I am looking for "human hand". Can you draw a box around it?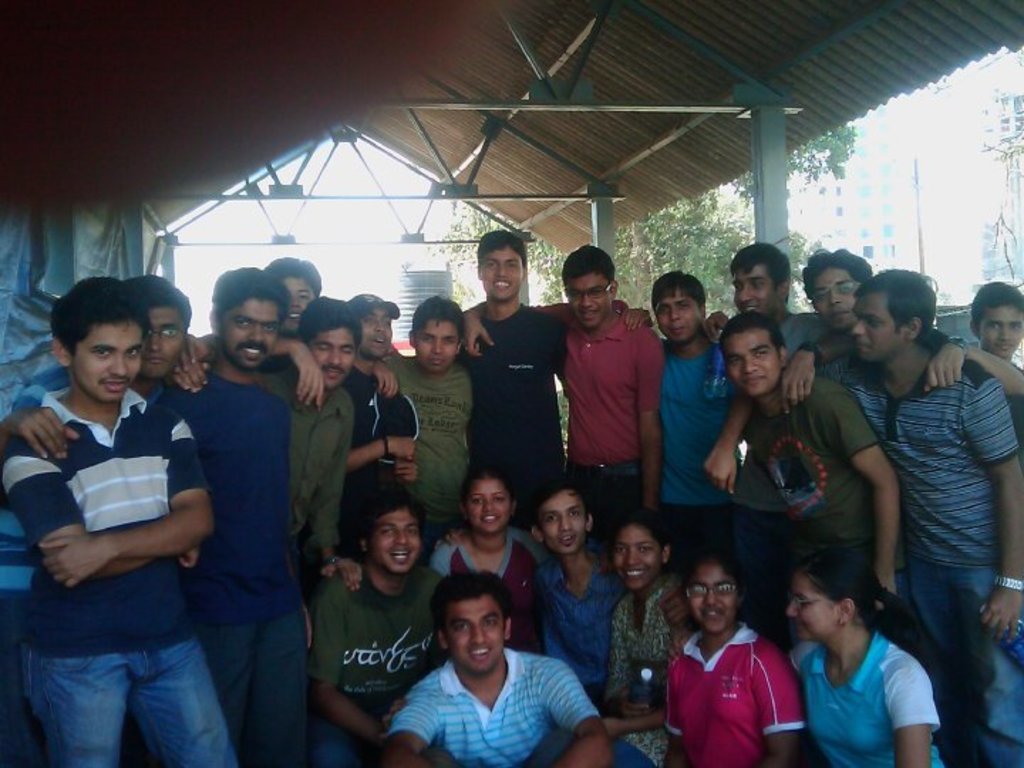
Sure, the bounding box is box=[317, 556, 367, 594].
